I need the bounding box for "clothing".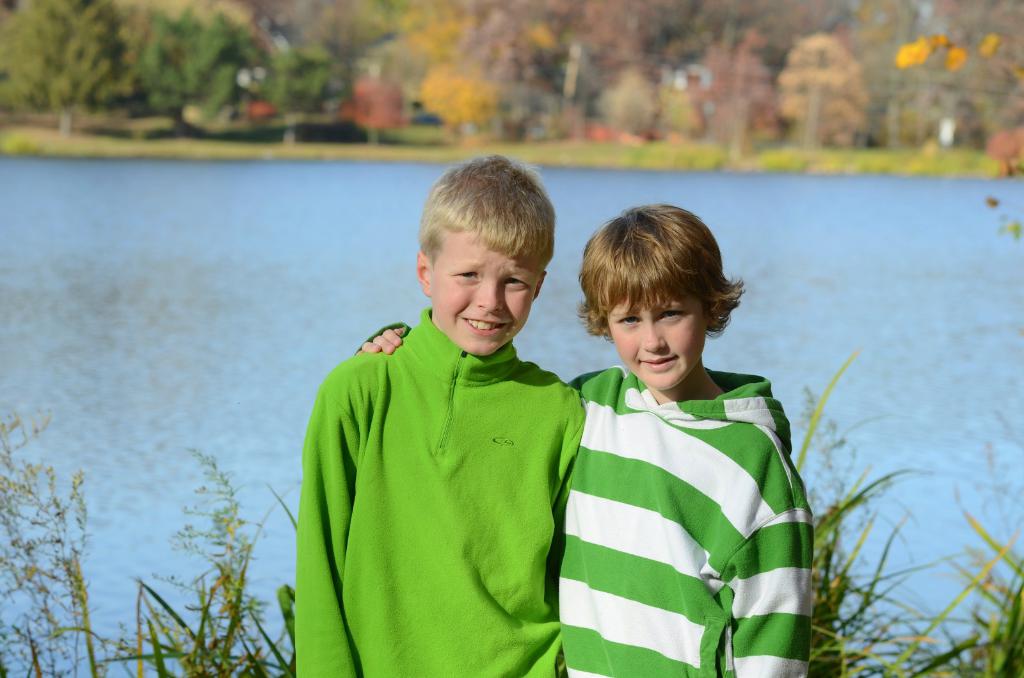
Here it is: <region>287, 302, 588, 677</region>.
